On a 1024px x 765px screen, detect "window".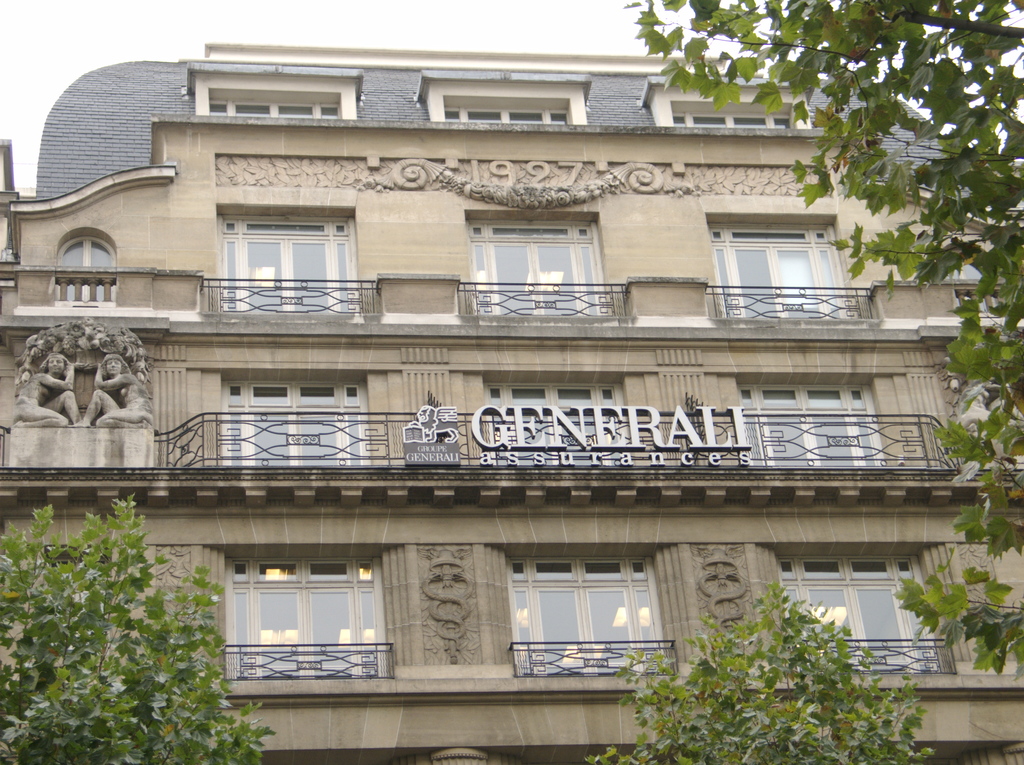
bbox=(672, 99, 794, 130).
